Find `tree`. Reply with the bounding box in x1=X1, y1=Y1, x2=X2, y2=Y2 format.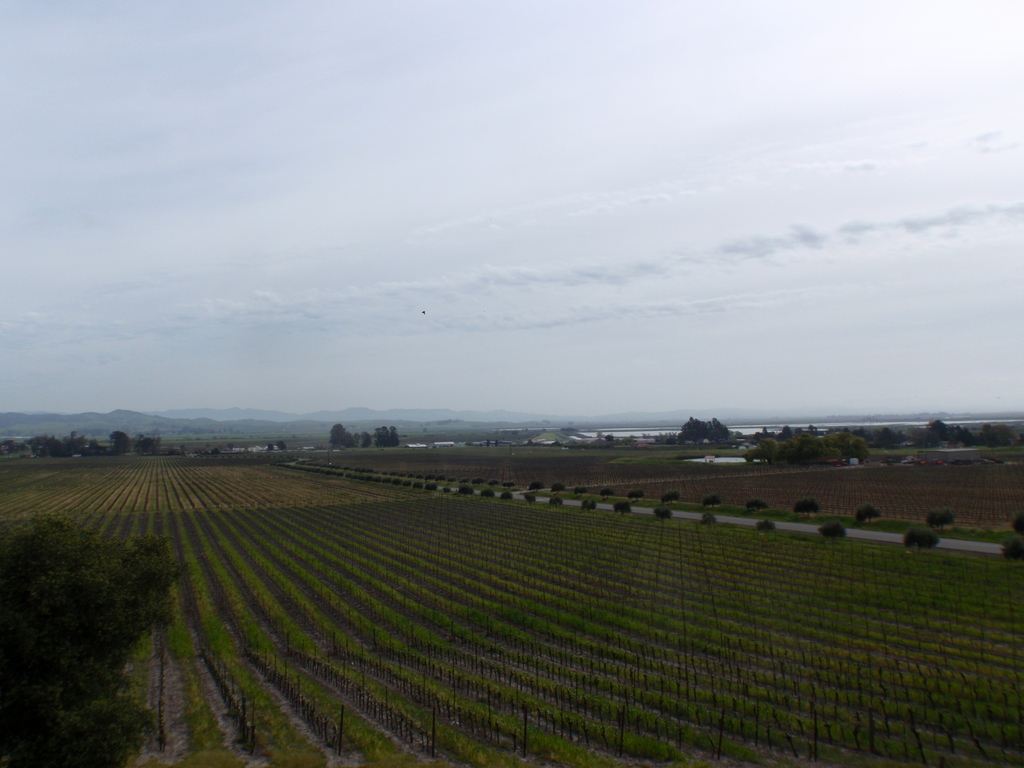
x1=1000, y1=538, x2=1023, y2=561.
